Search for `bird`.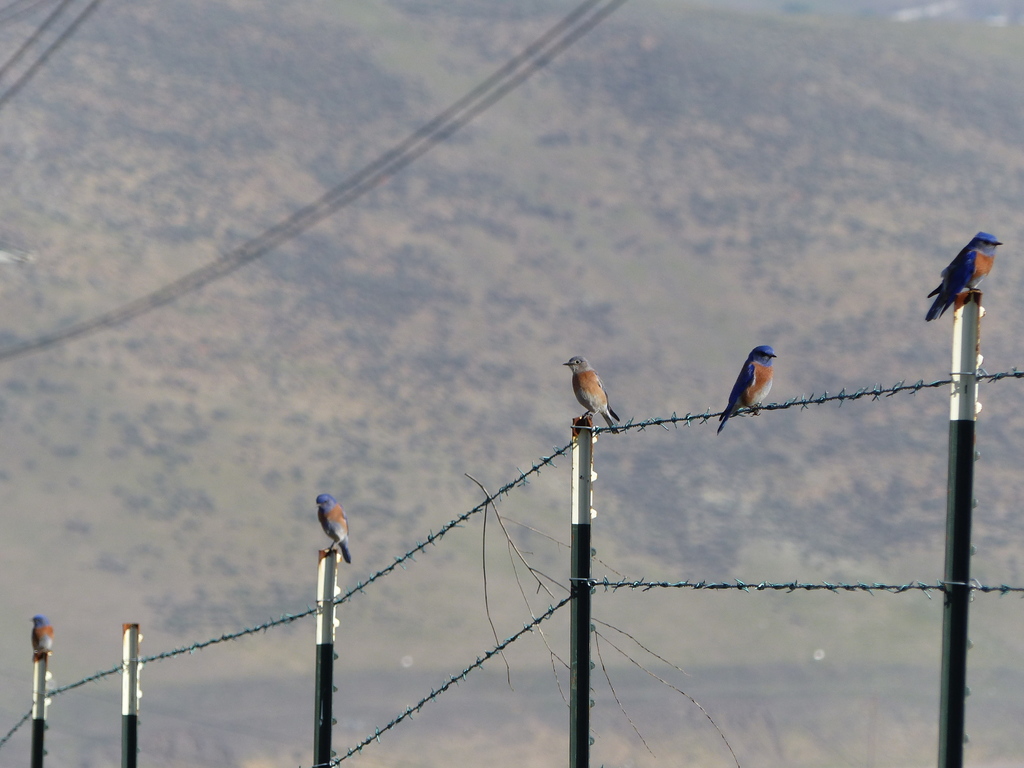
Found at 926/225/1004/321.
